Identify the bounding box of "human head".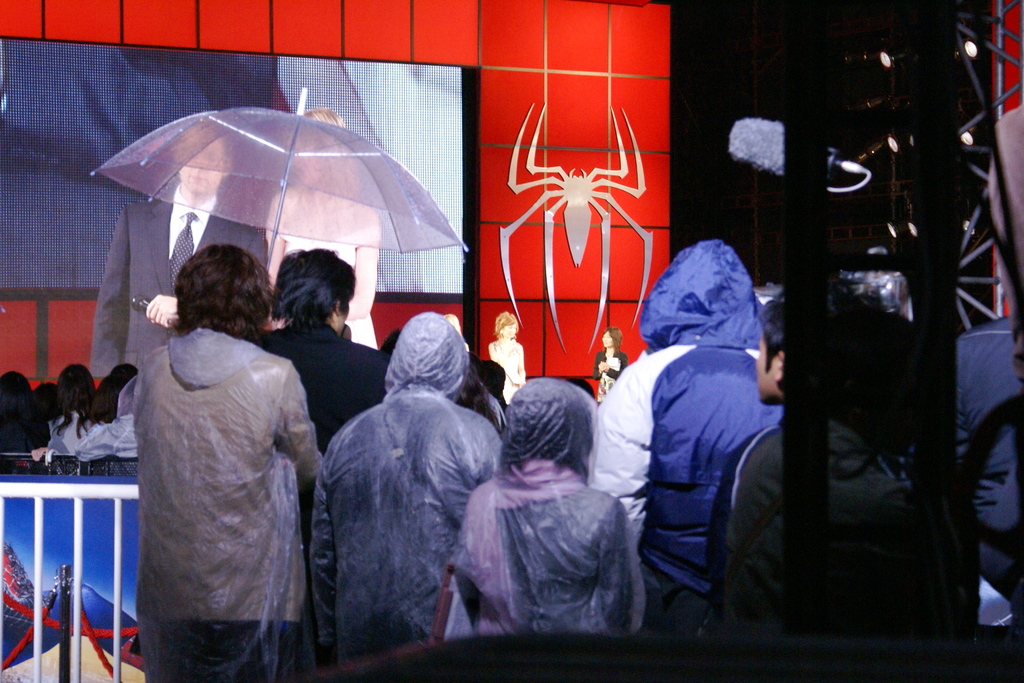
{"left": 284, "top": 106, "right": 349, "bottom": 186}.
